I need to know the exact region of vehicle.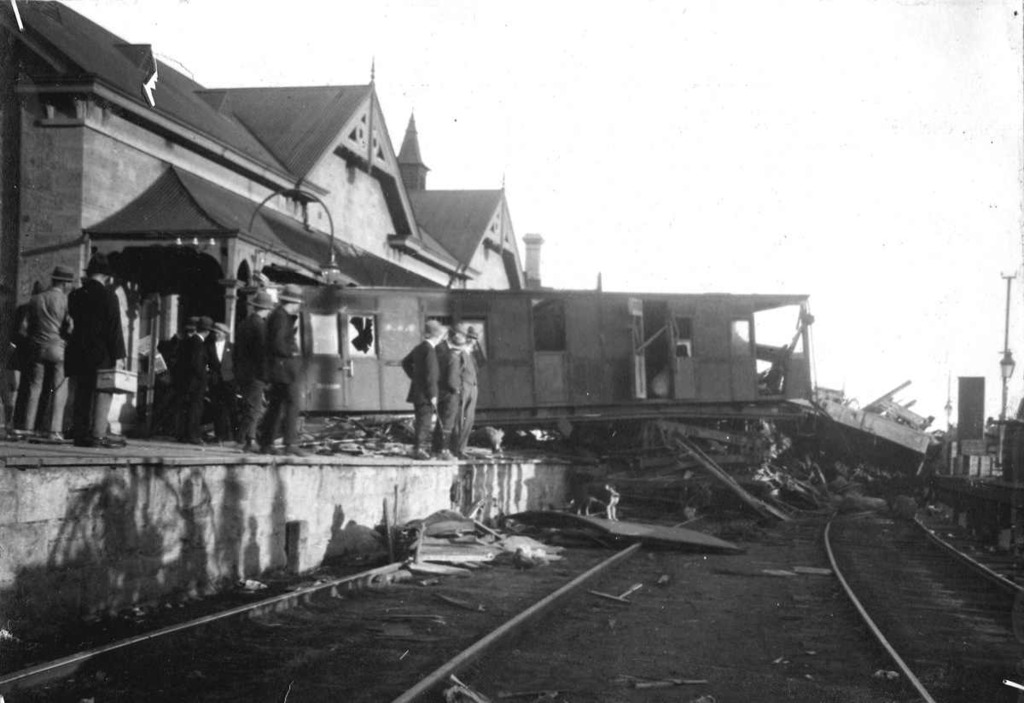
Region: select_region(284, 275, 804, 441).
